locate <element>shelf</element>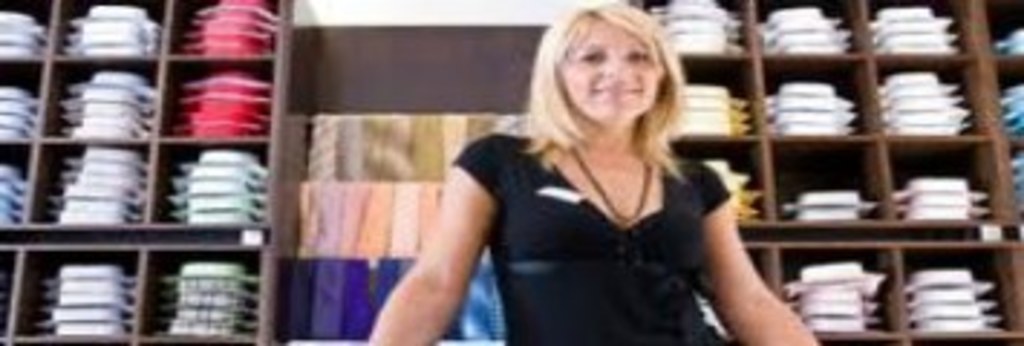
<region>0, 61, 46, 136</region>
